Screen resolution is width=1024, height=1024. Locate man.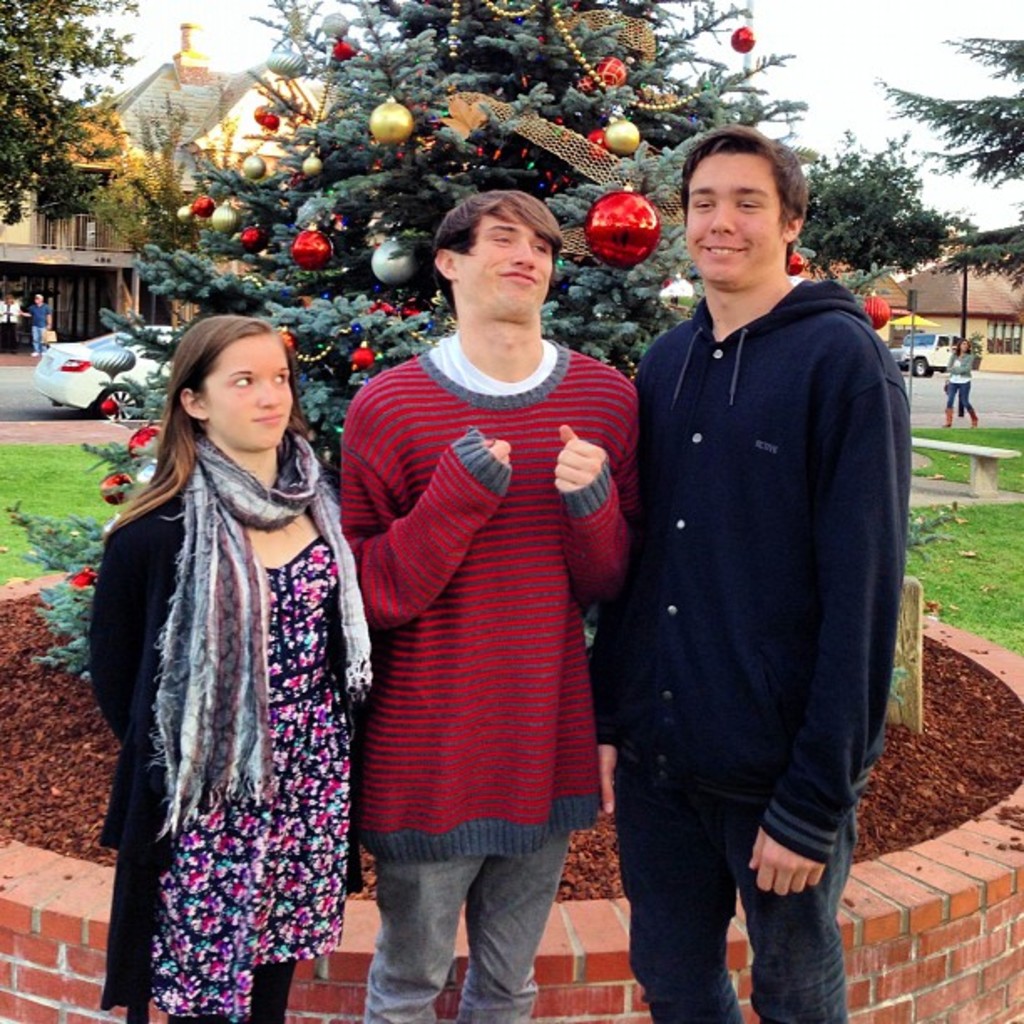
l=3, t=288, r=25, b=345.
